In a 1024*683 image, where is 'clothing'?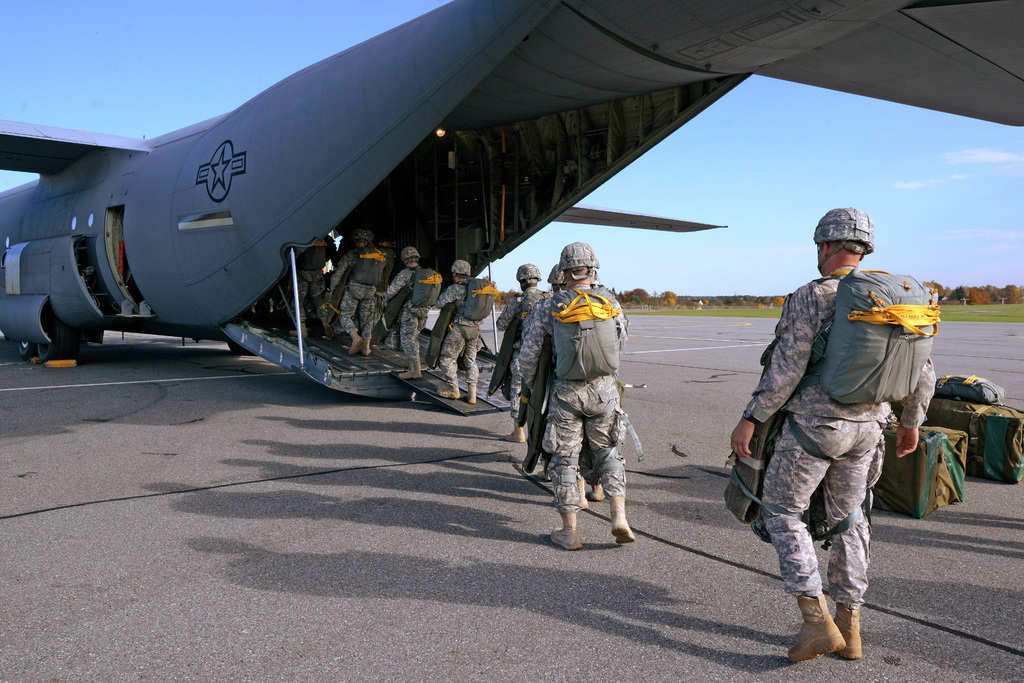
x1=438 y1=281 x2=479 y2=382.
